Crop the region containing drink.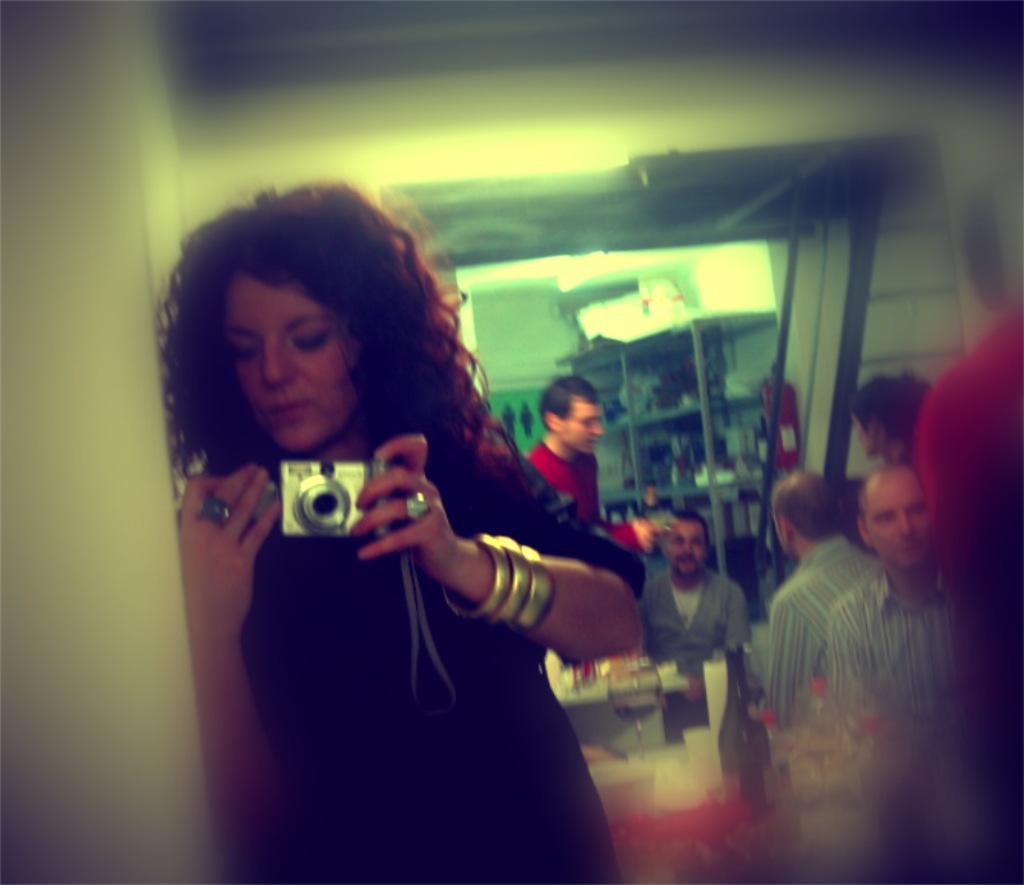
Crop region: (x1=606, y1=690, x2=673, y2=729).
